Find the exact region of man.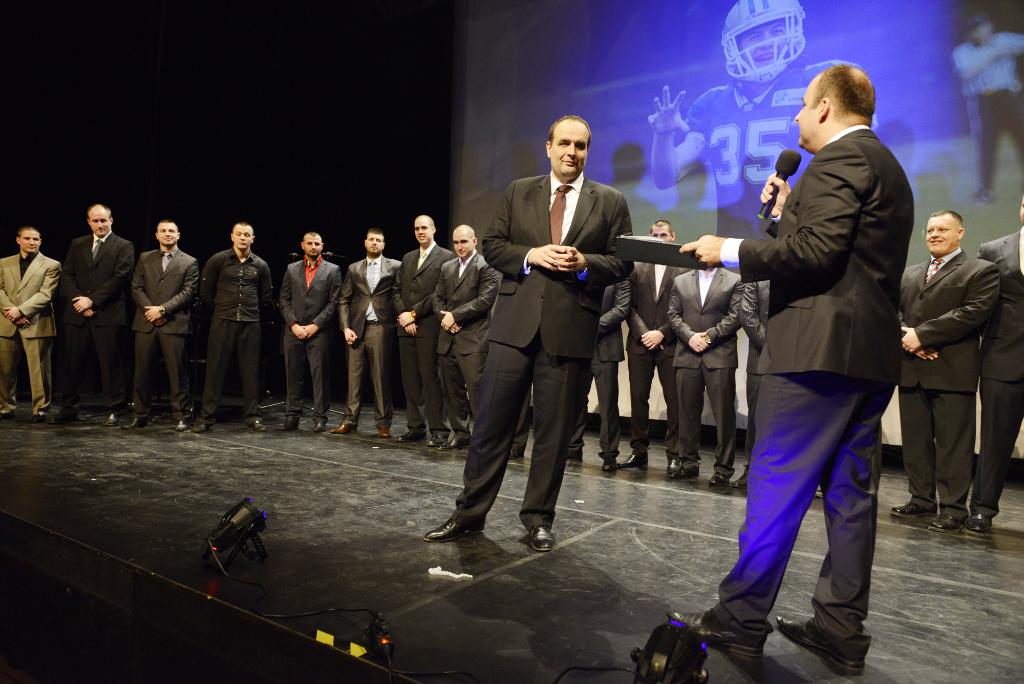
Exact region: (392,215,457,446).
